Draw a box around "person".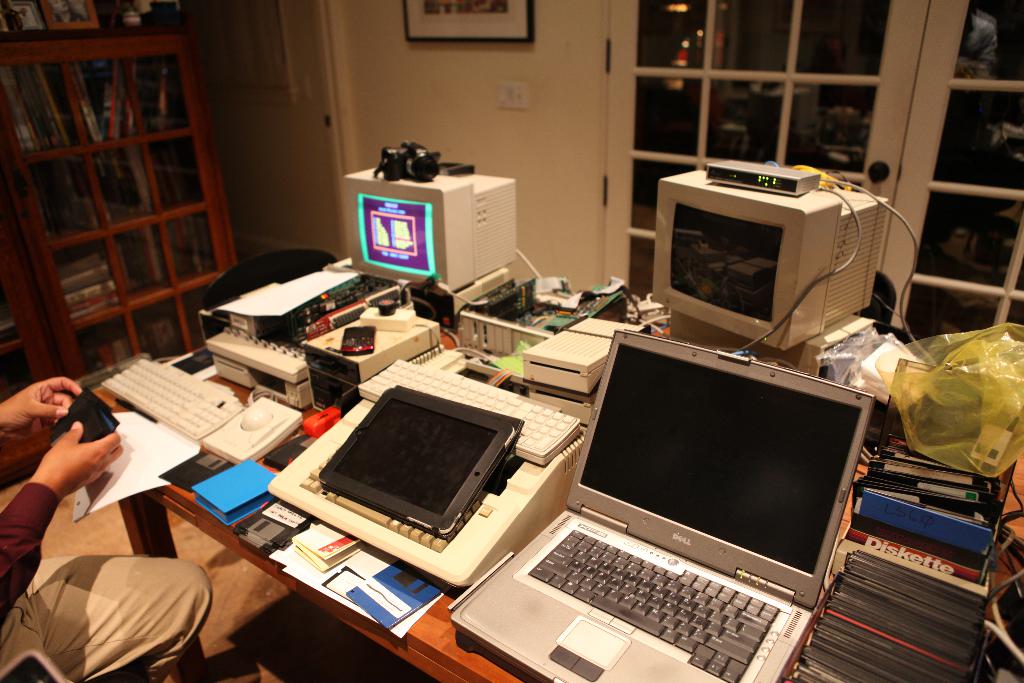
[0, 379, 211, 677].
